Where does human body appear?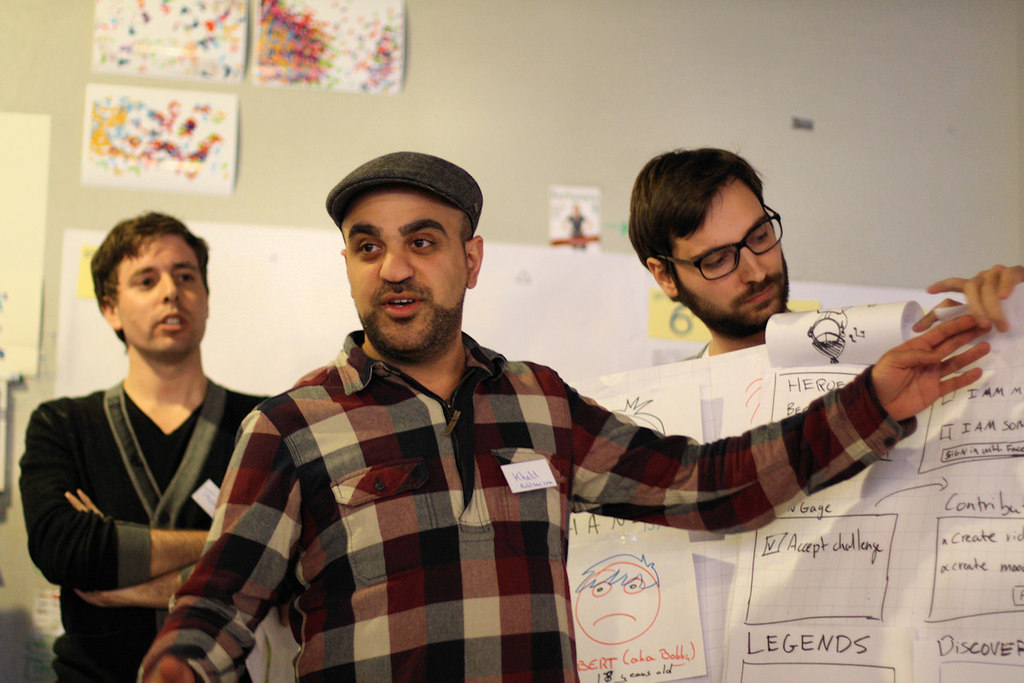
Appears at [x1=17, y1=183, x2=280, y2=682].
